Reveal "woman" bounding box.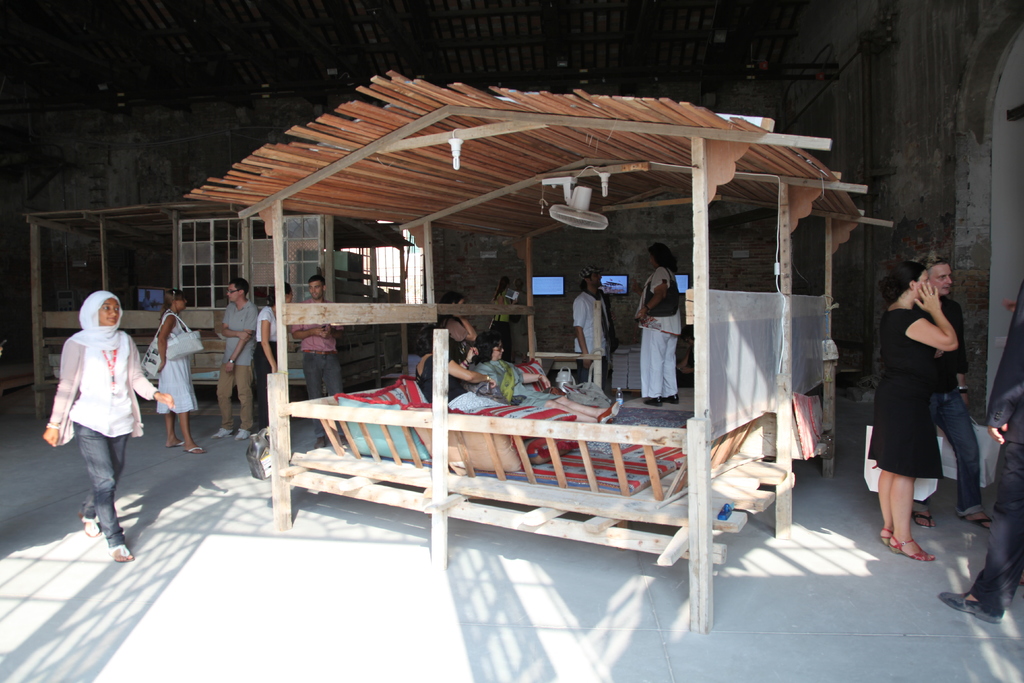
Revealed: left=634, top=242, right=678, bottom=411.
